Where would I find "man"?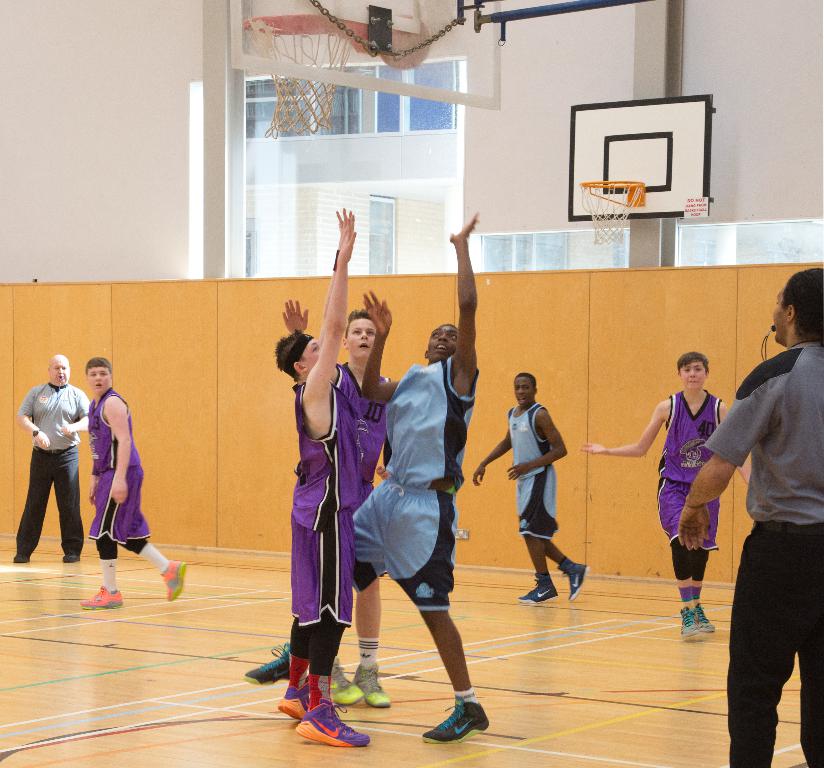
At locate(76, 359, 192, 606).
